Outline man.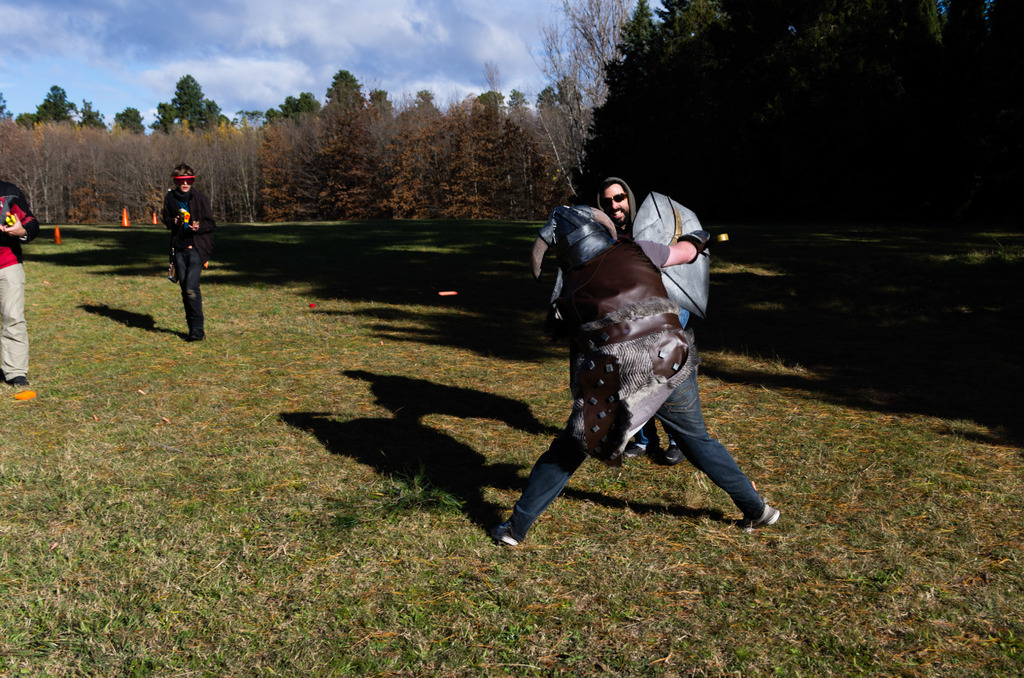
Outline: rect(536, 191, 638, 385).
